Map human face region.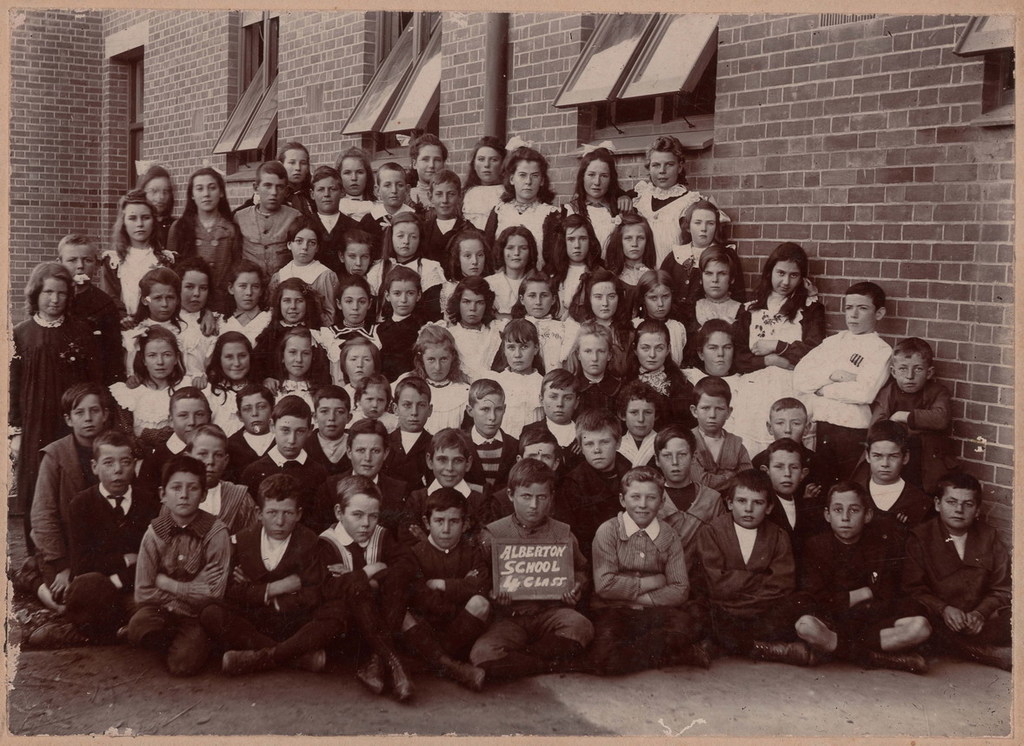
Mapped to x1=684, y1=210, x2=715, y2=242.
